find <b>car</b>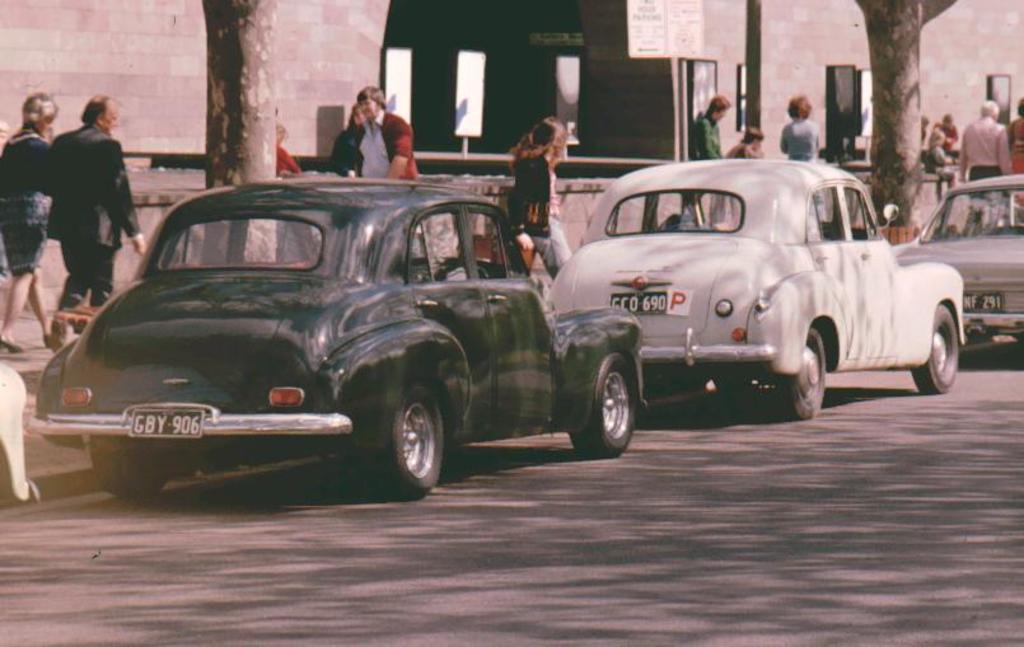
crop(15, 173, 659, 506)
